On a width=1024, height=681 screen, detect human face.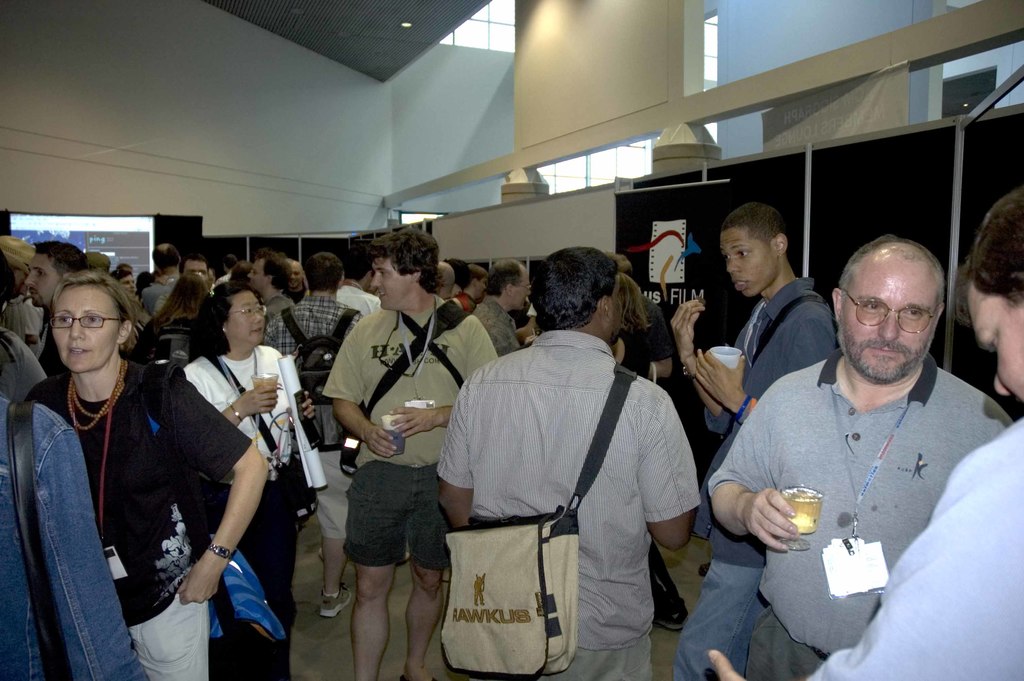
x1=372 y1=256 x2=407 y2=310.
